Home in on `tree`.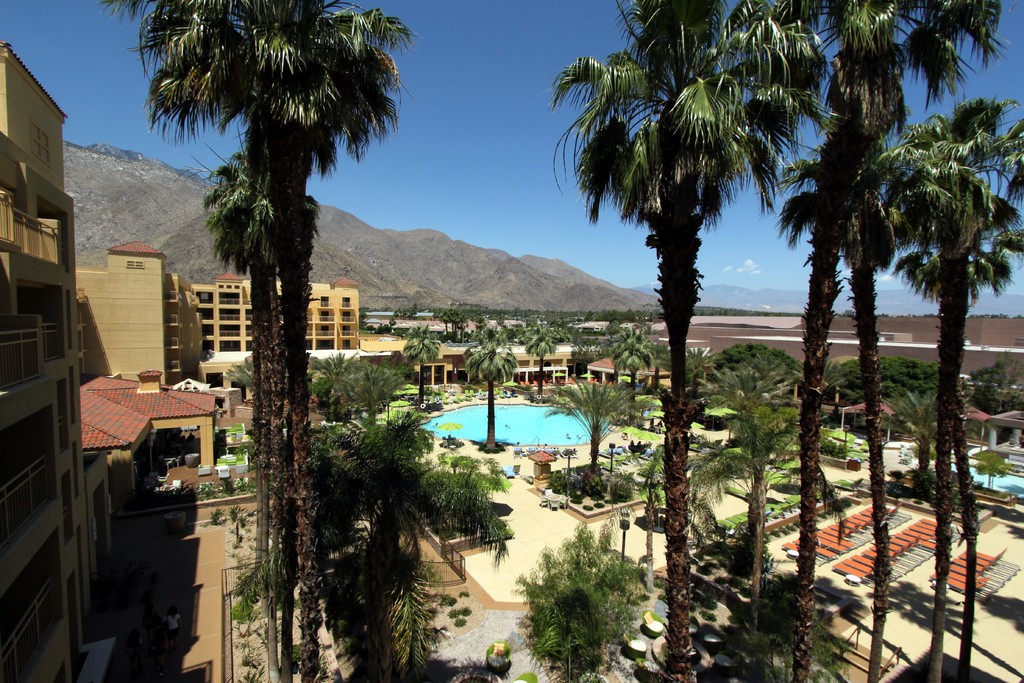
Homed in at select_region(402, 333, 438, 403).
